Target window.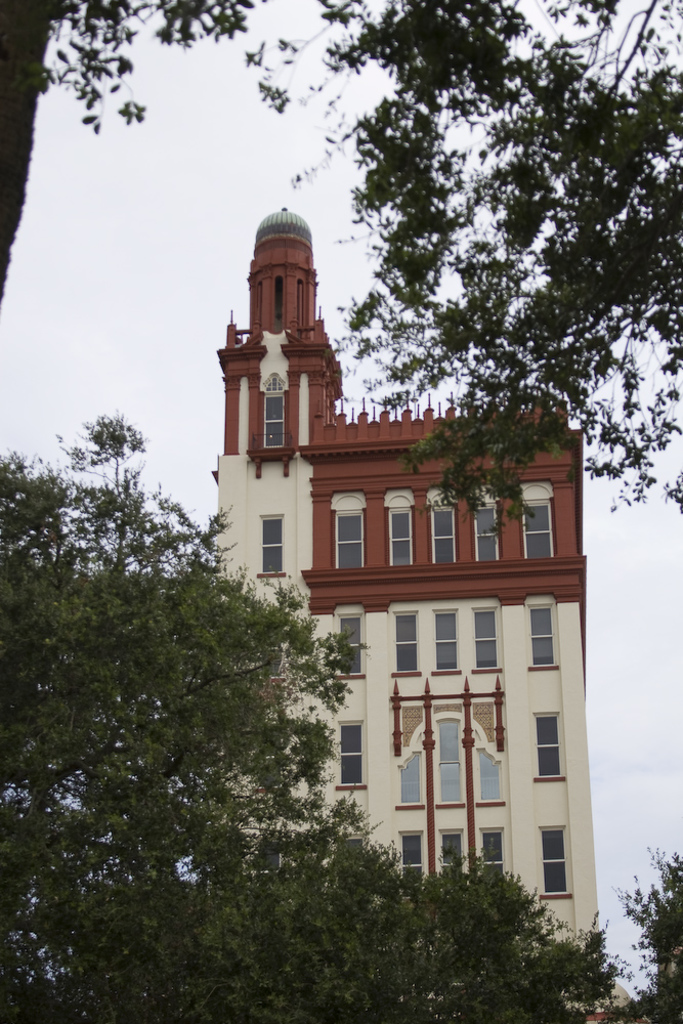
Target region: 481, 829, 501, 871.
